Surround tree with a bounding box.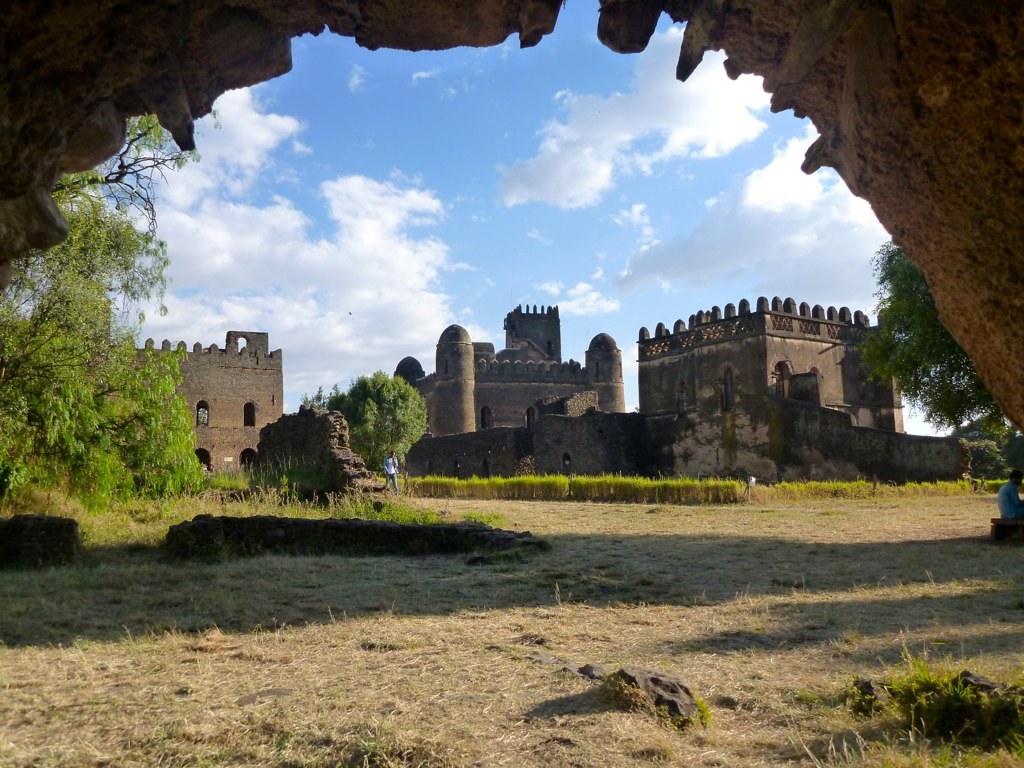
{"left": 848, "top": 238, "right": 1000, "bottom": 429}.
